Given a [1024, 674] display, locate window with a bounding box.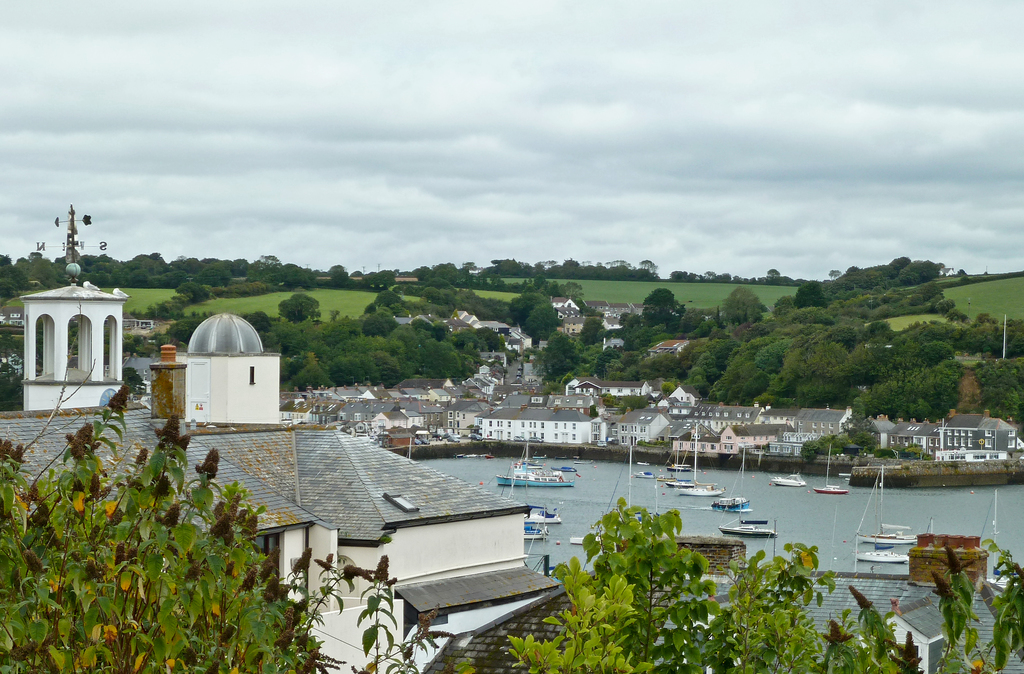
Located: (455,412,456,416).
